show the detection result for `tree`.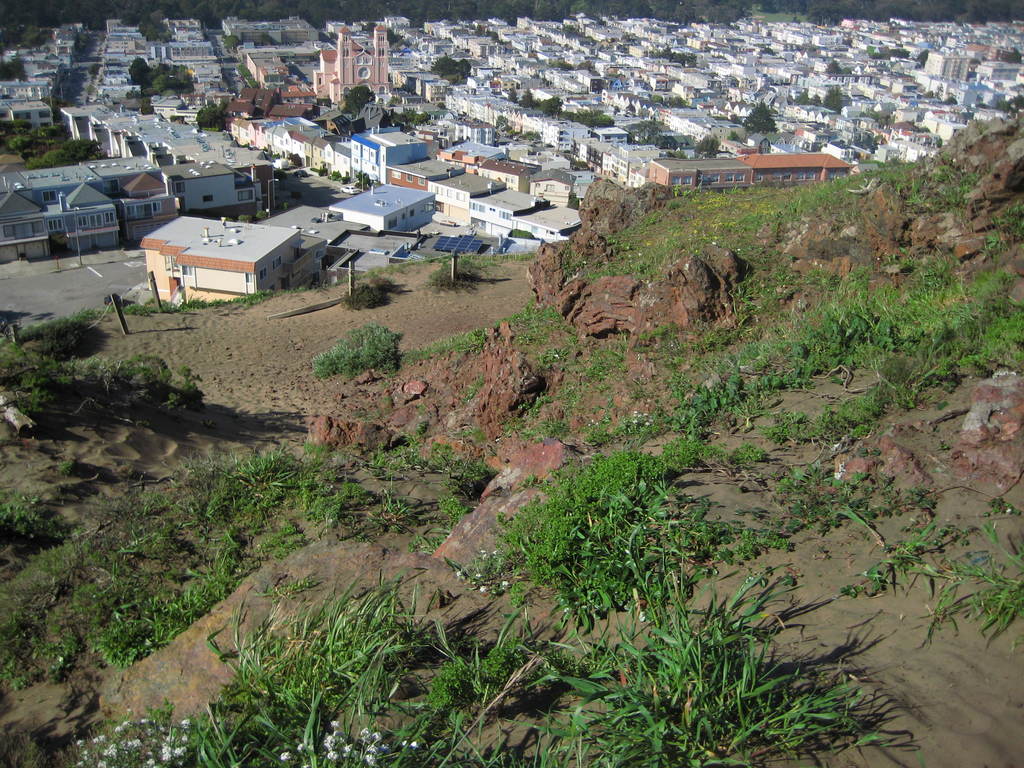
(left=508, top=87, right=516, bottom=104).
